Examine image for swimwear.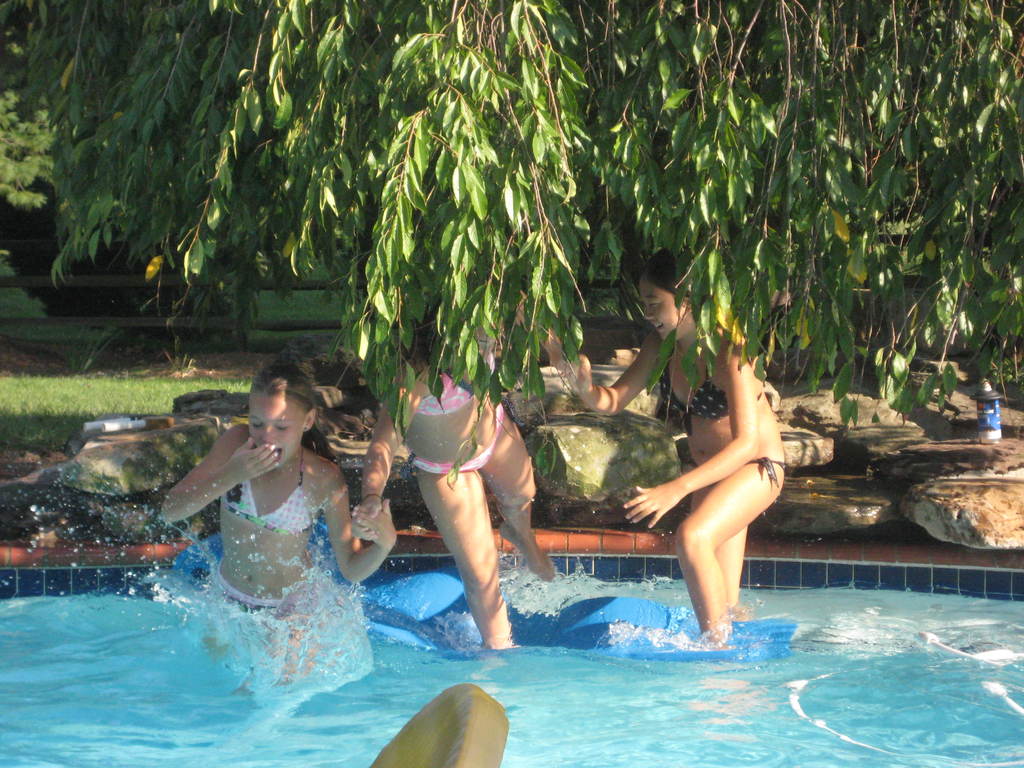
Examination result: left=417, top=339, right=501, bottom=414.
